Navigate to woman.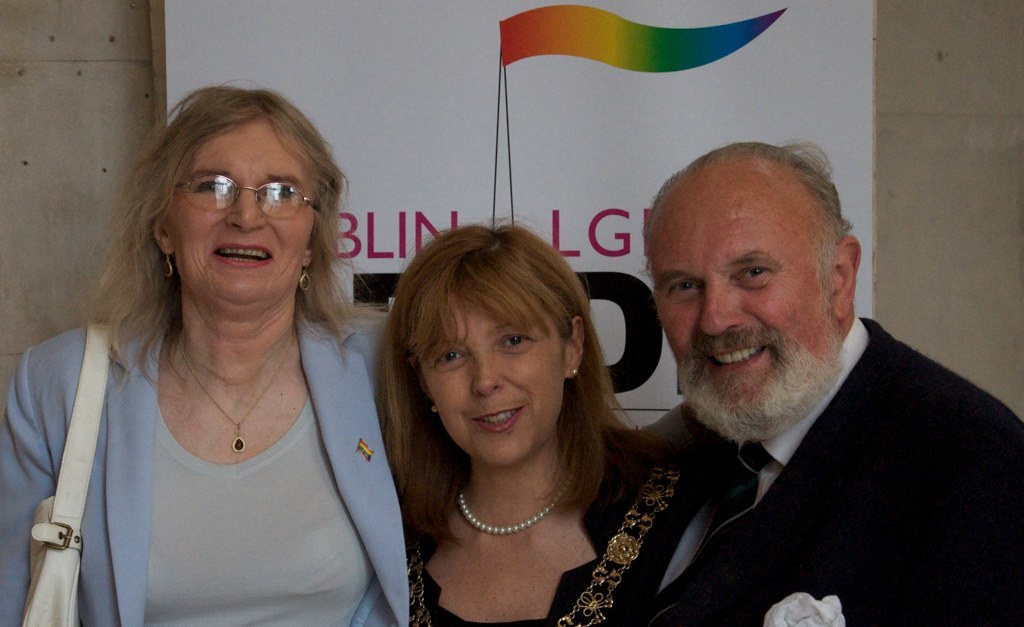
Navigation target: 11 81 420 622.
